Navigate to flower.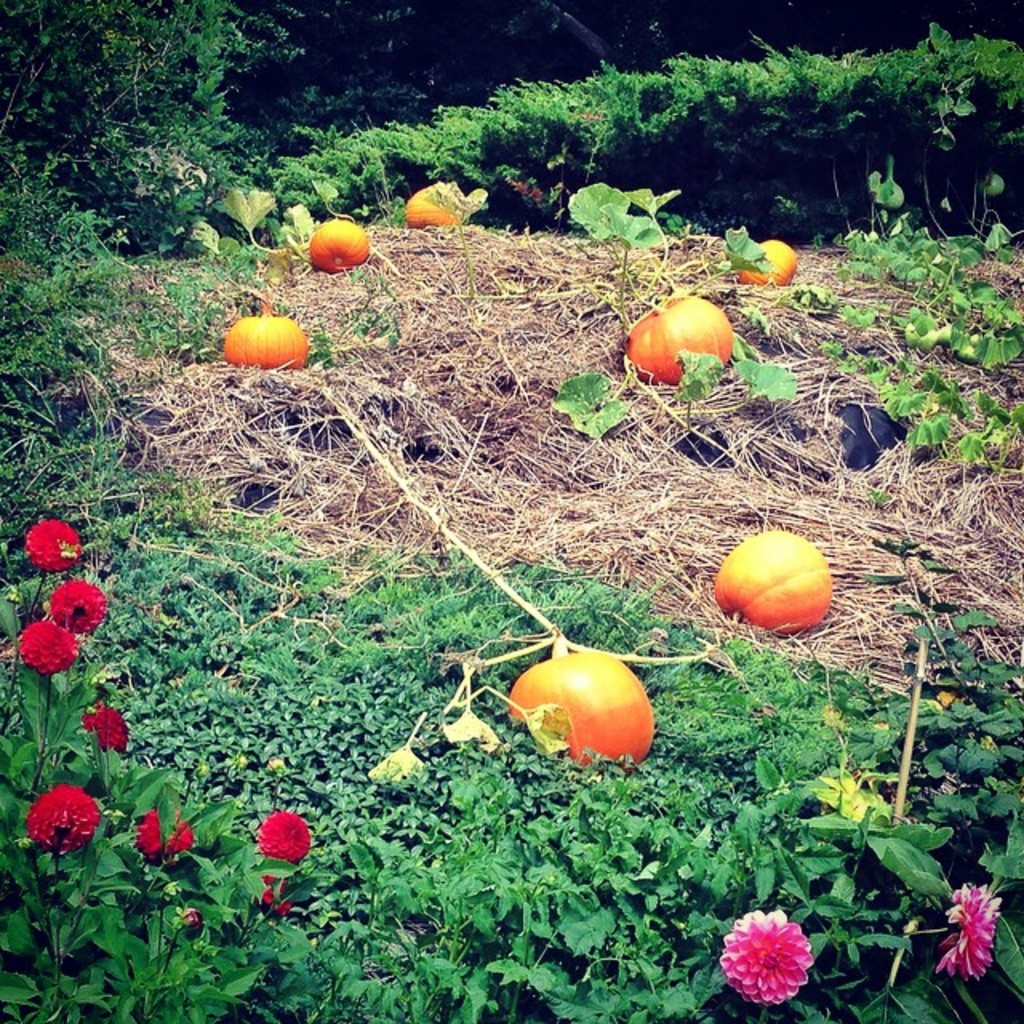
Navigation target: [933,883,998,973].
